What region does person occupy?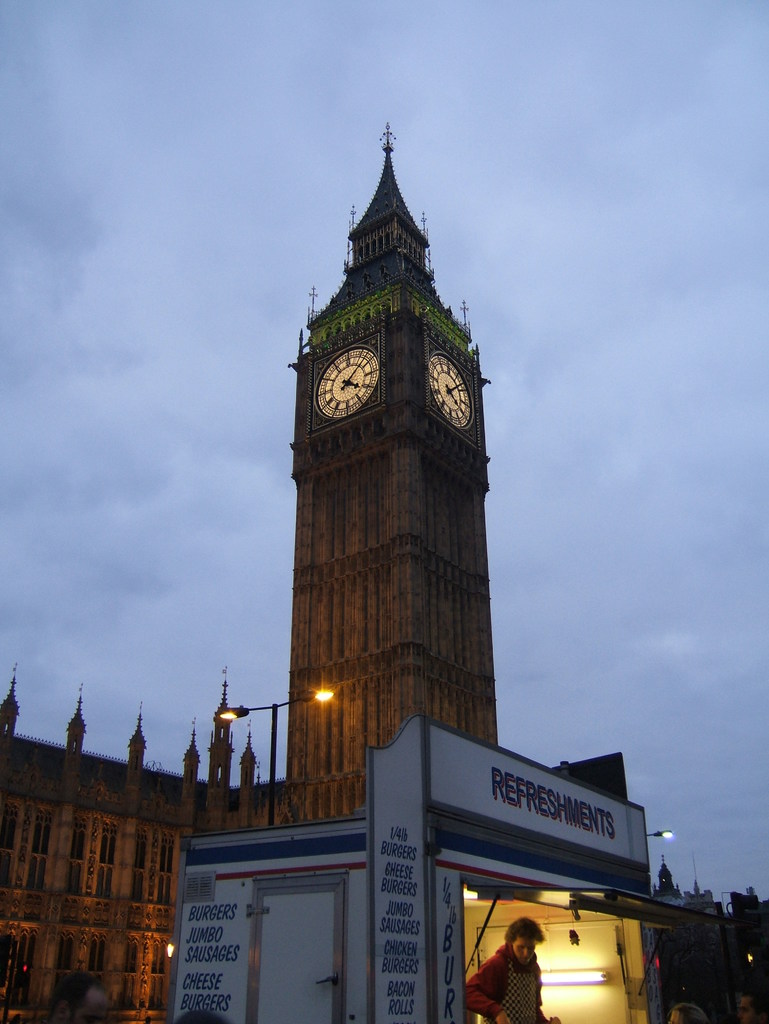
47:981:111:1023.
